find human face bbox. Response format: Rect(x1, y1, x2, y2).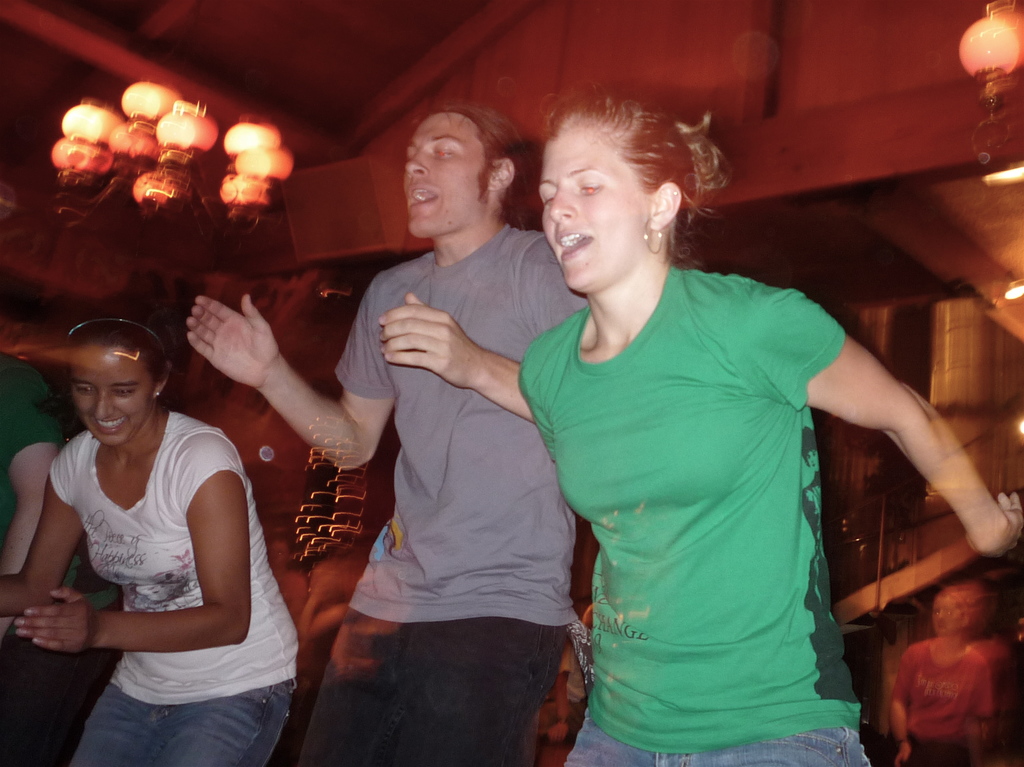
Rect(68, 339, 157, 447).
